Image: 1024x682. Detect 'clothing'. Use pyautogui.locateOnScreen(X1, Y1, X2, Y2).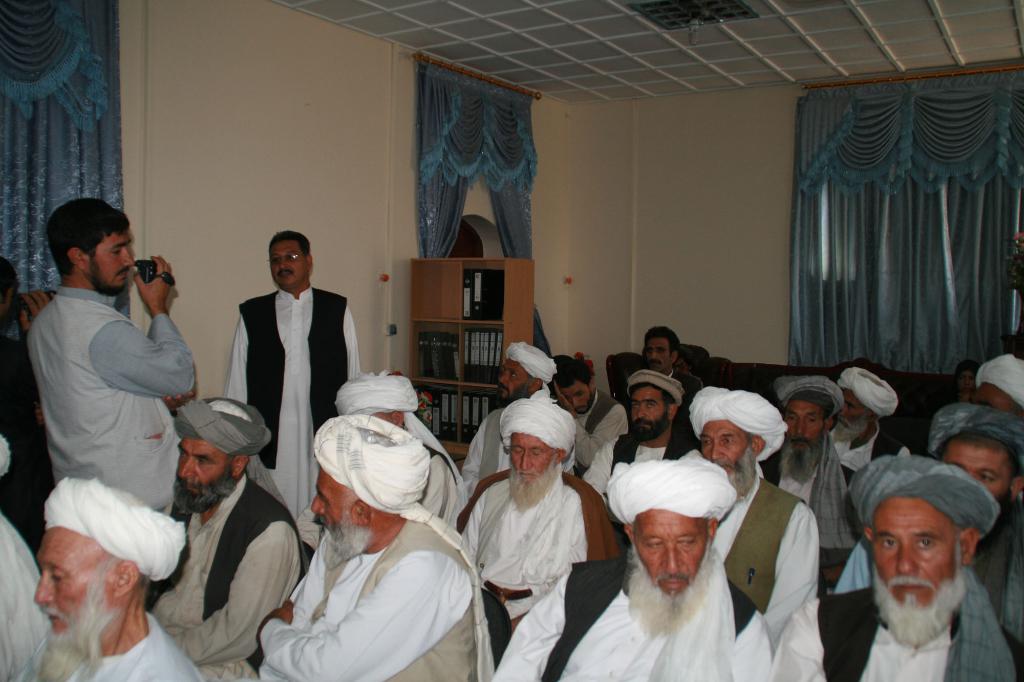
pyautogui.locateOnScreen(24, 282, 196, 514).
